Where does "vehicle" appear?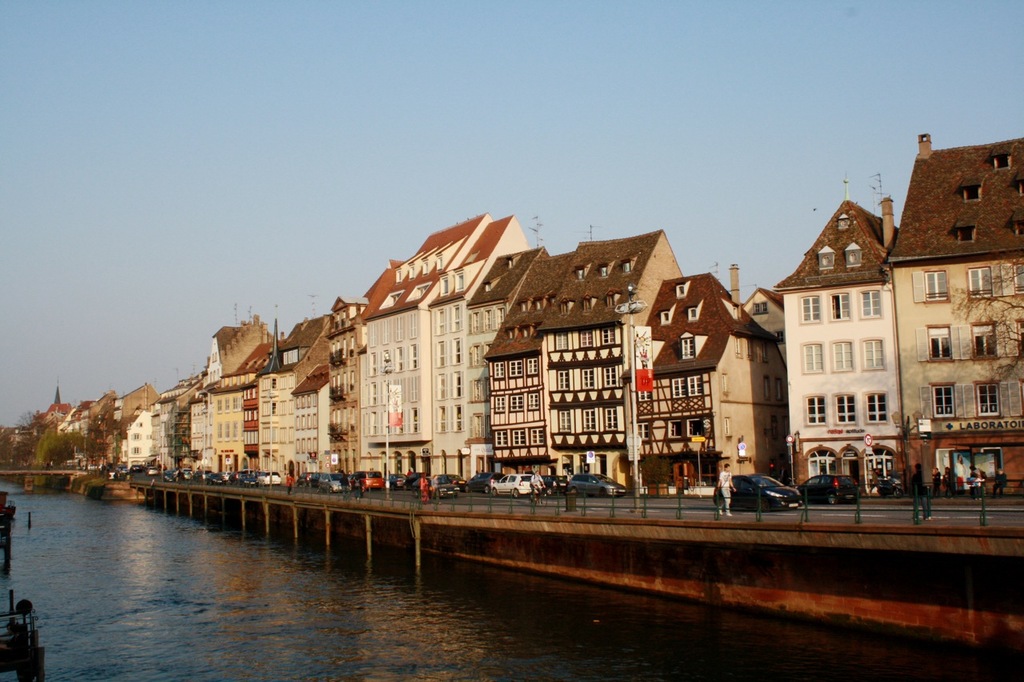
Appears at 797,474,862,510.
